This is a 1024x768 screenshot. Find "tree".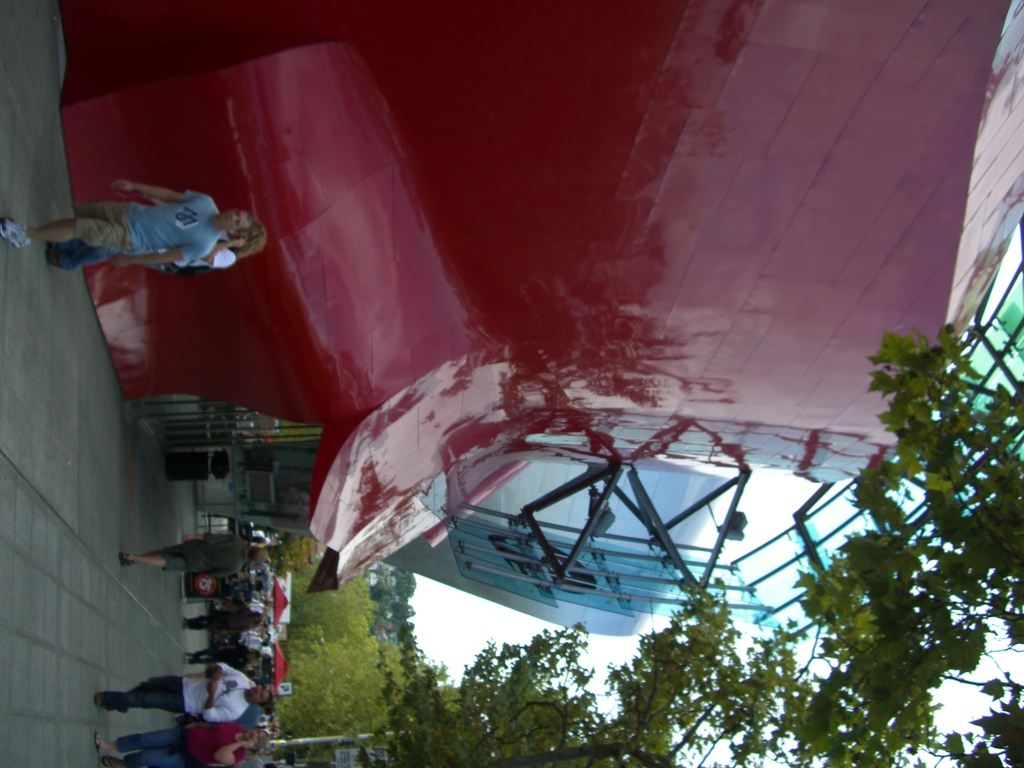
Bounding box: [left=269, top=577, right=395, bottom=746].
